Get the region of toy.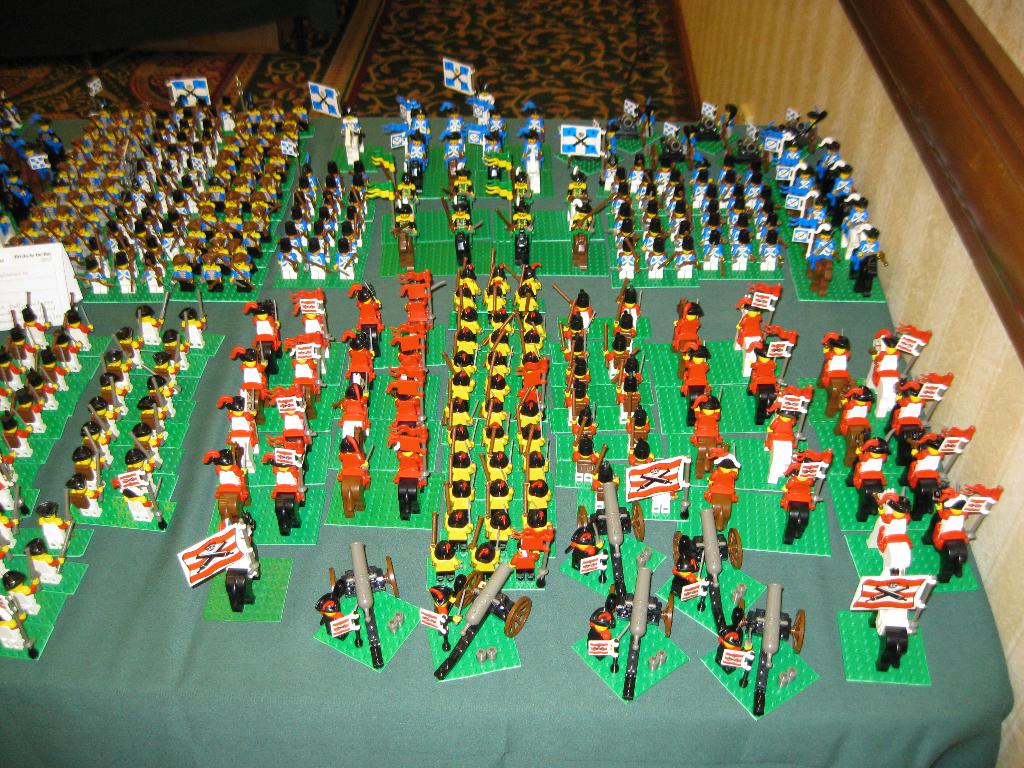
20/519/75/584.
